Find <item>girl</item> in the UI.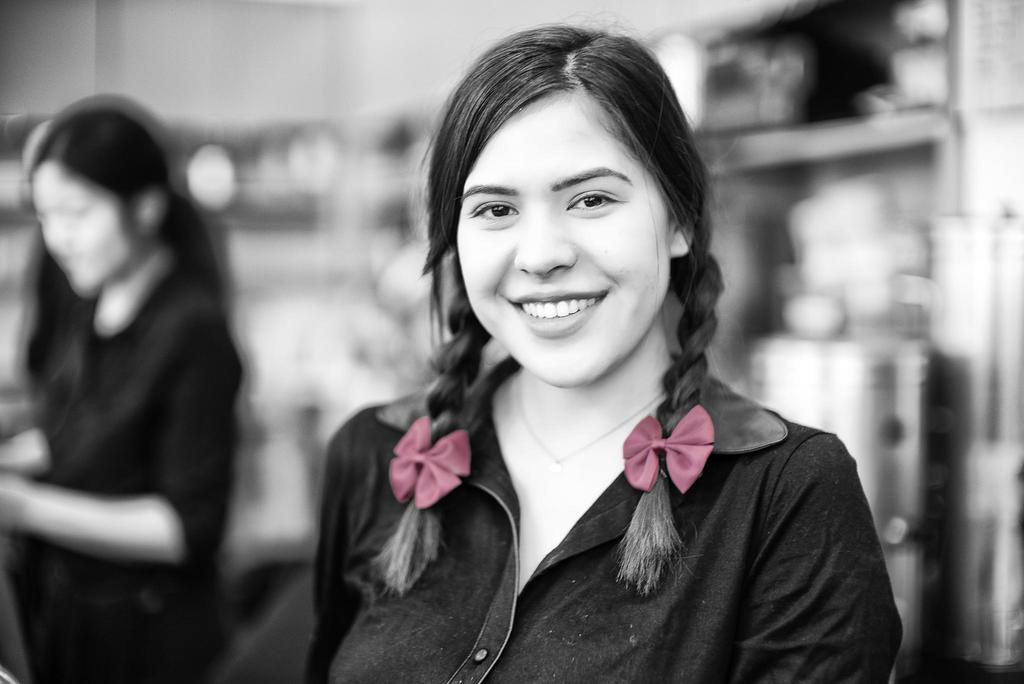
UI element at left=287, top=20, right=904, bottom=683.
